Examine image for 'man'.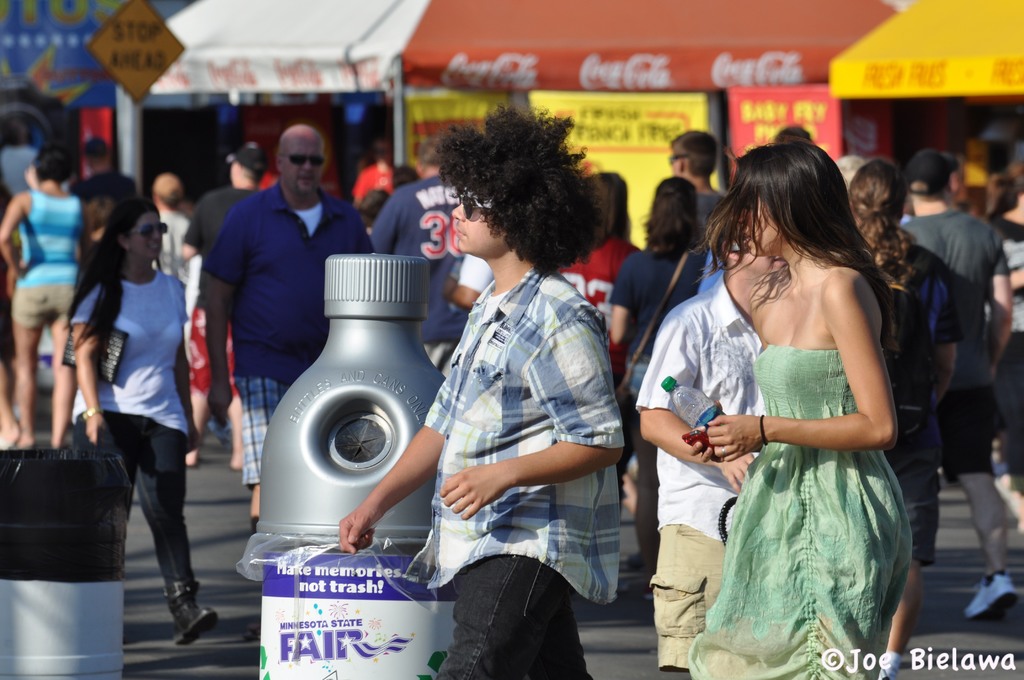
Examination result: BBox(182, 149, 264, 458).
